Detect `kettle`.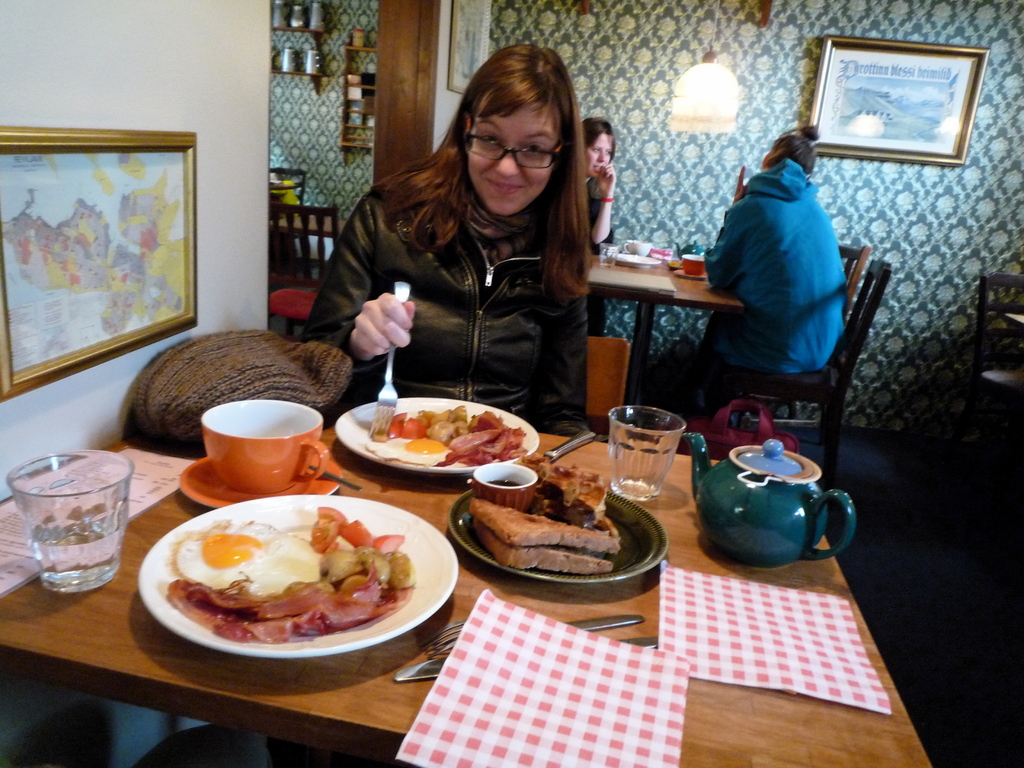
Detected at l=678, t=435, r=860, b=566.
